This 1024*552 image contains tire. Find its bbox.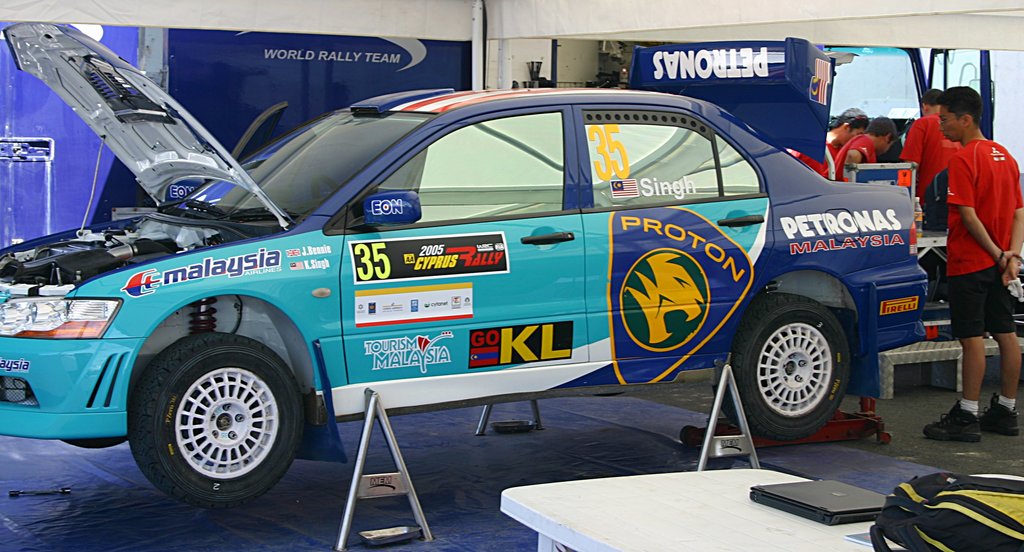
128 328 305 503.
